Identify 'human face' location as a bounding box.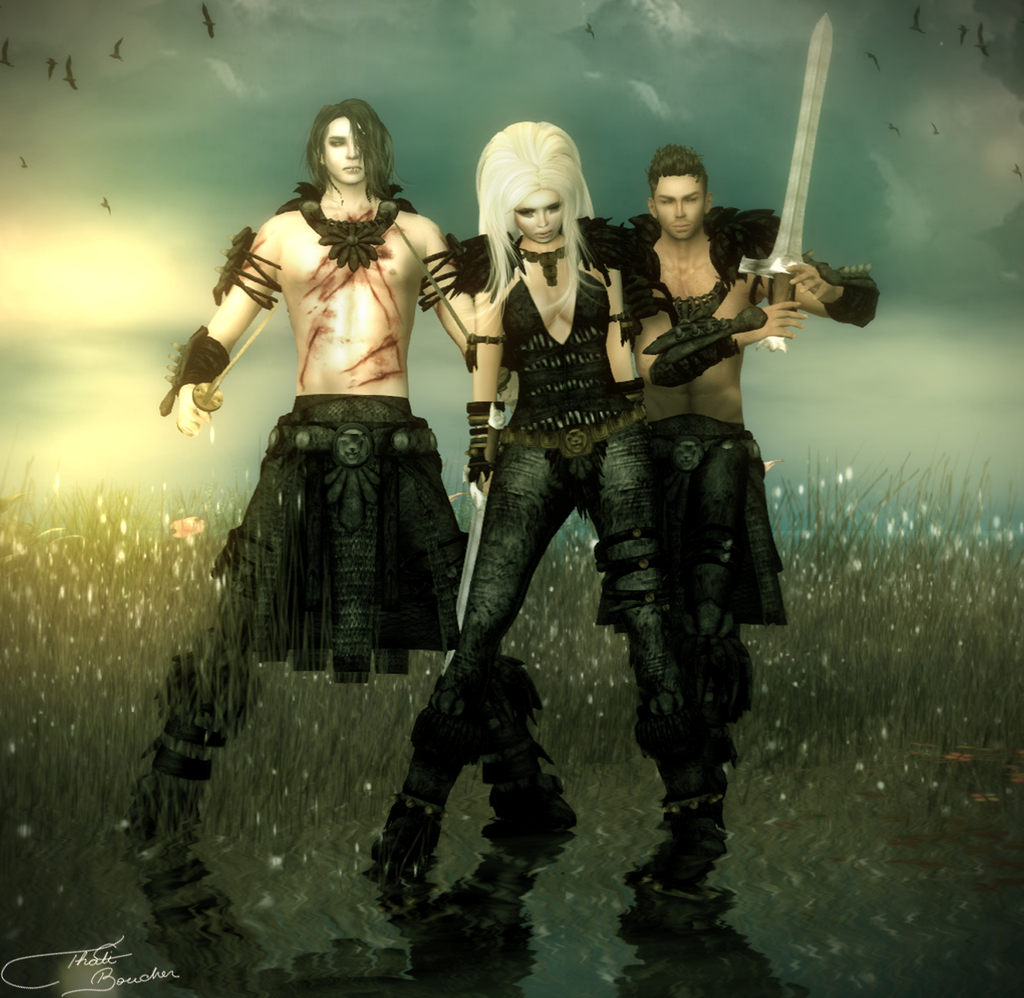
locate(514, 187, 566, 242).
